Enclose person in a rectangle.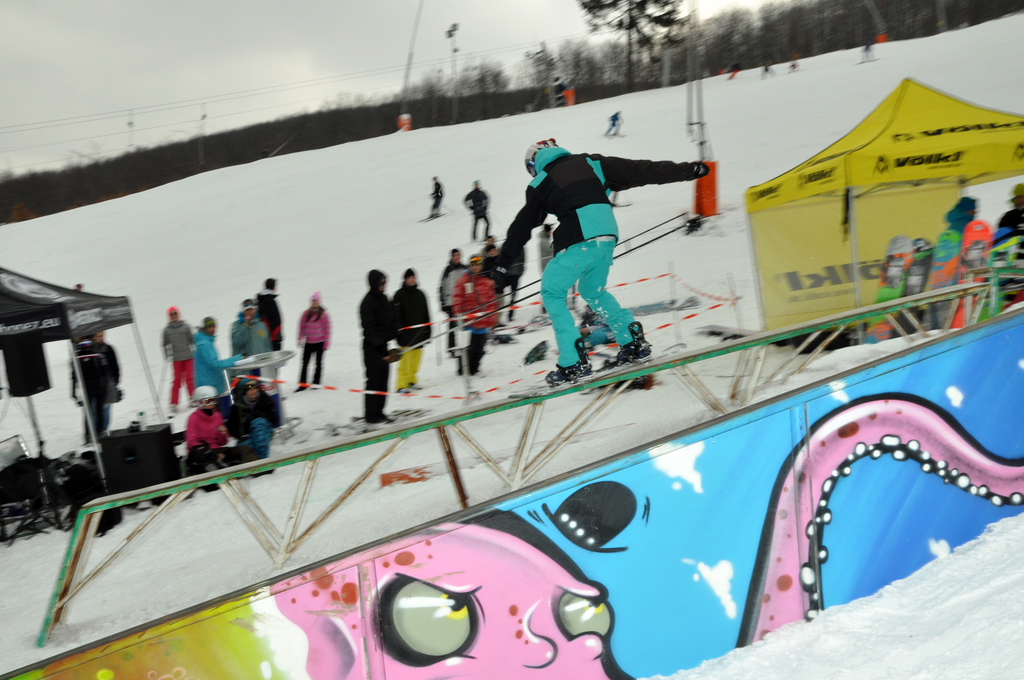
<bbox>99, 330, 122, 404</bbox>.
